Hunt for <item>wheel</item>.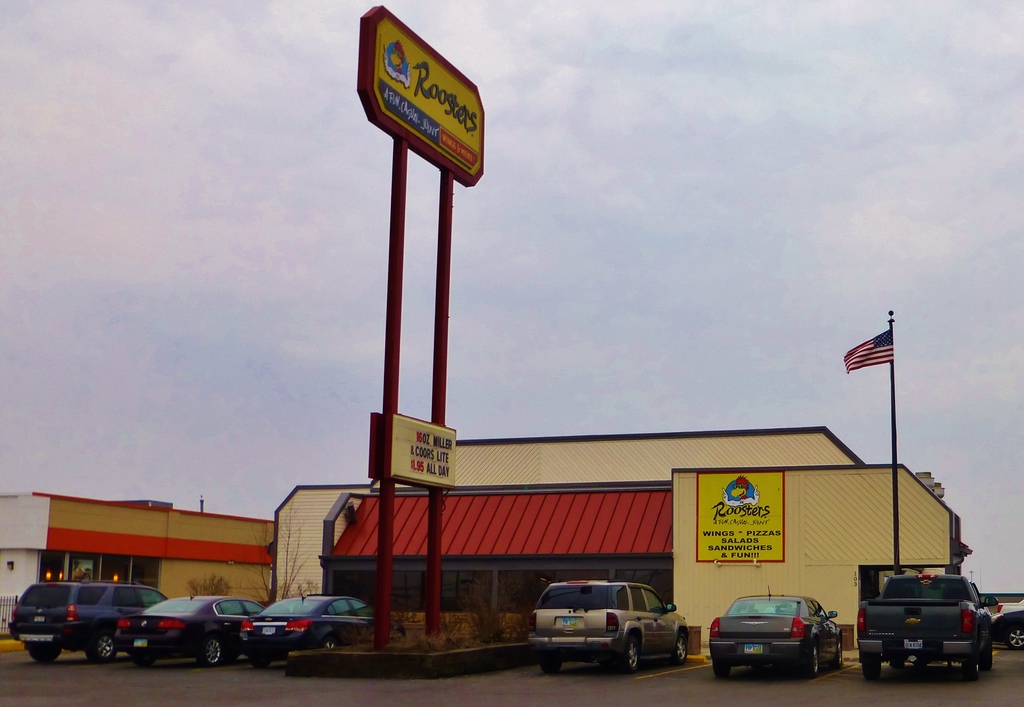
Hunted down at rect(835, 631, 844, 670).
